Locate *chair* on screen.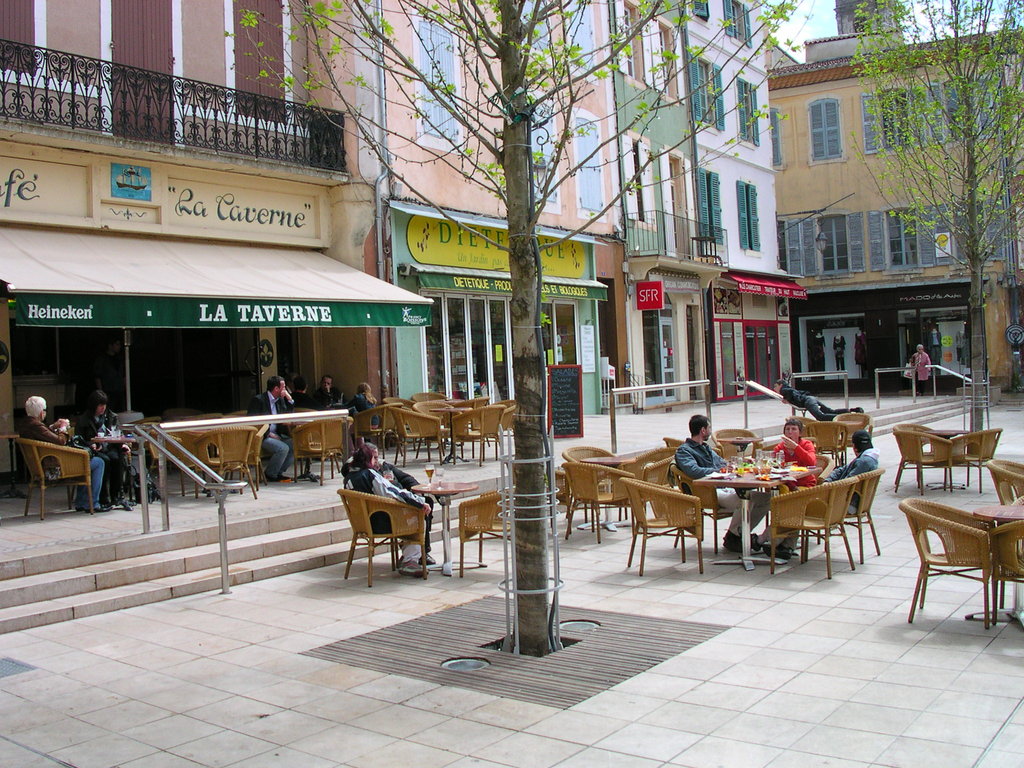
On screen at x1=659 y1=433 x2=689 y2=452.
